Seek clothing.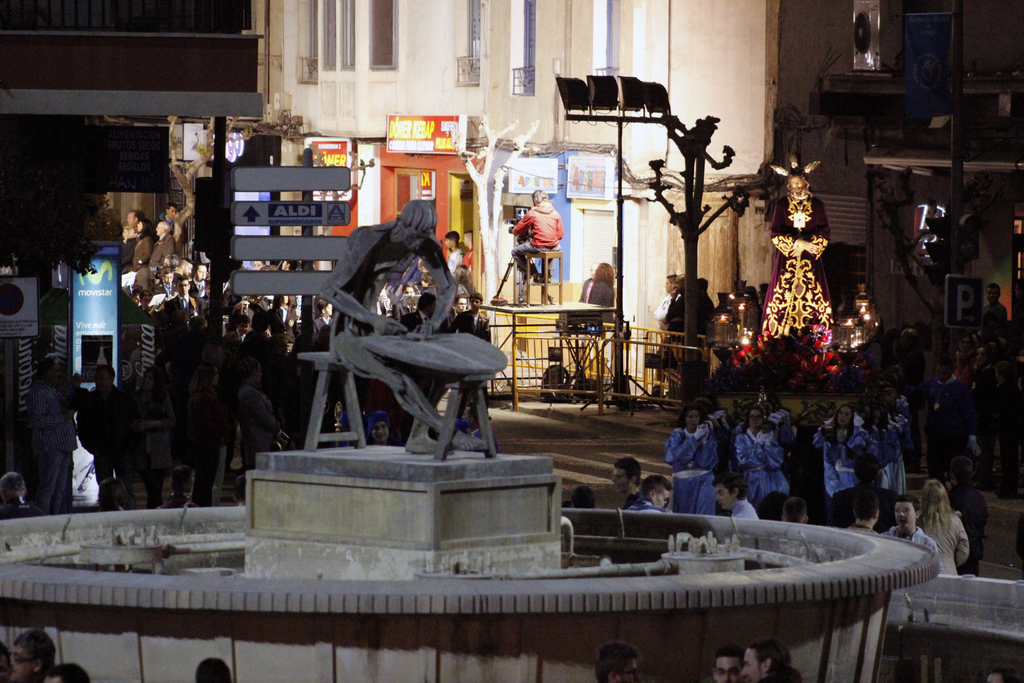
(808,422,868,524).
